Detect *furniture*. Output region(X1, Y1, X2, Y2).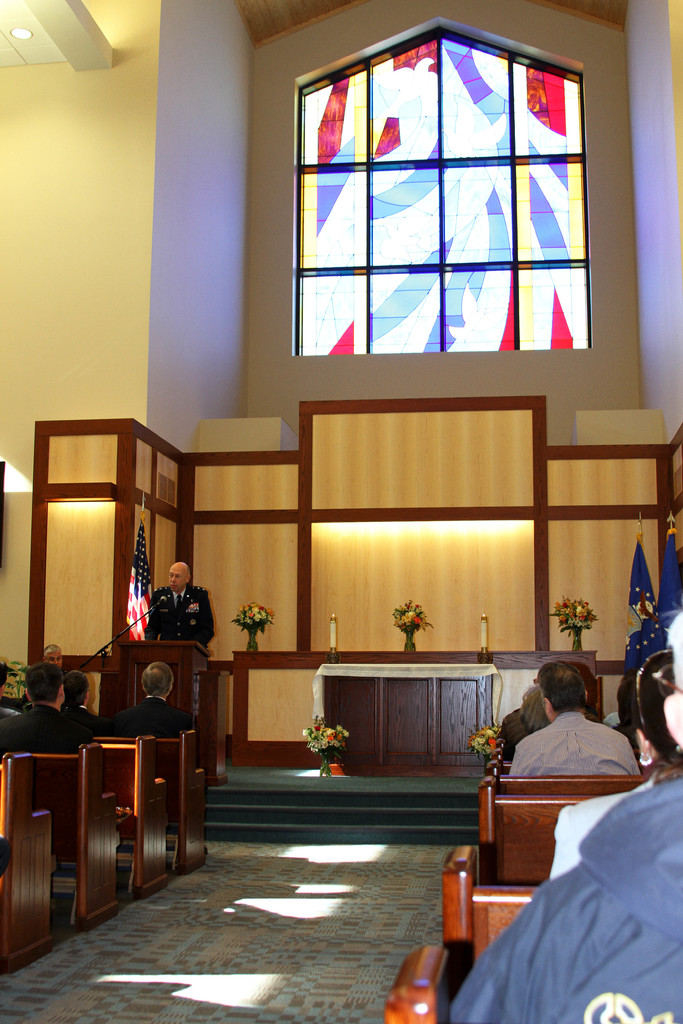
region(160, 730, 209, 879).
